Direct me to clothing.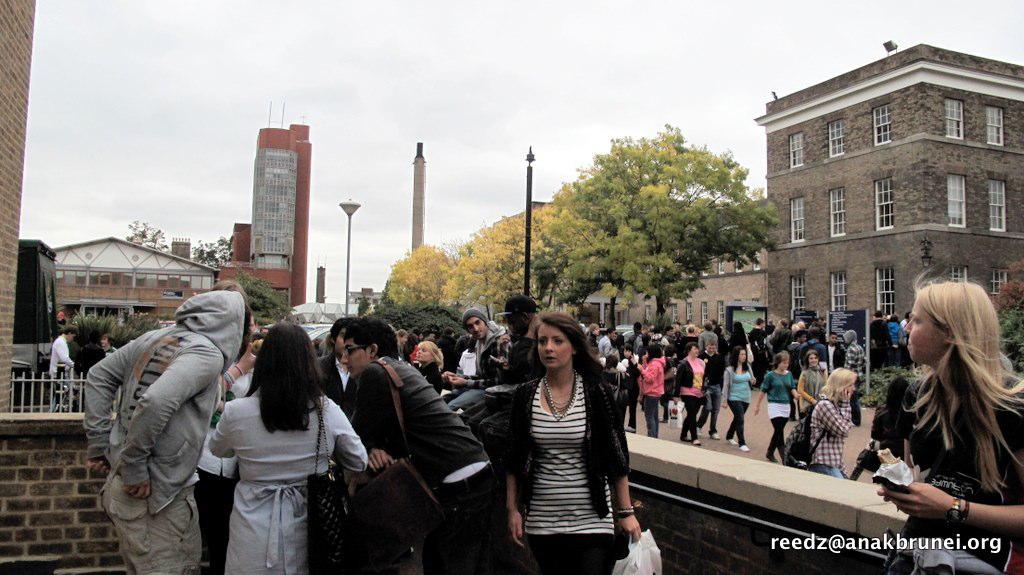
Direction: rect(51, 333, 70, 366).
